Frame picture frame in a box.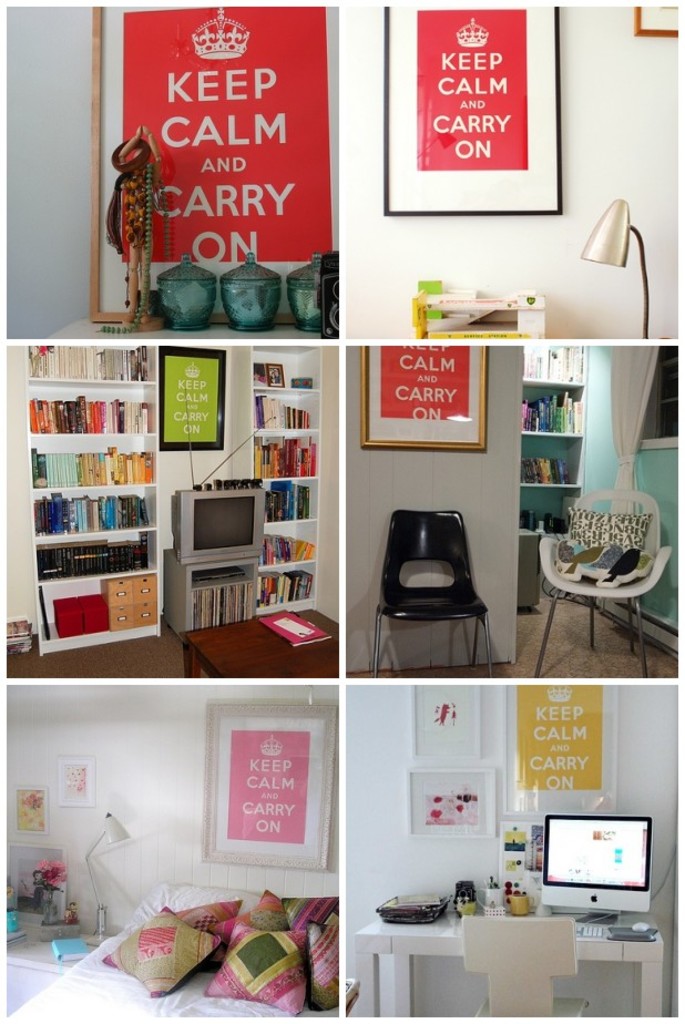
region(399, 774, 491, 836).
